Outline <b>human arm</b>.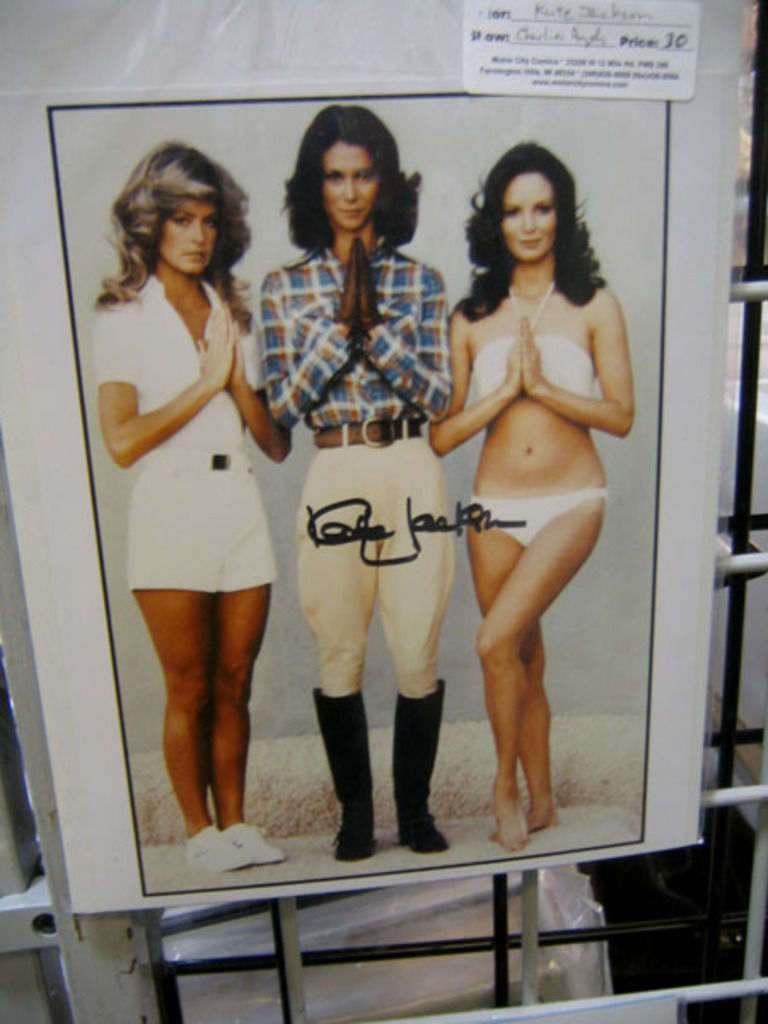
Outline: select_region(423, 294, 532, 459).
